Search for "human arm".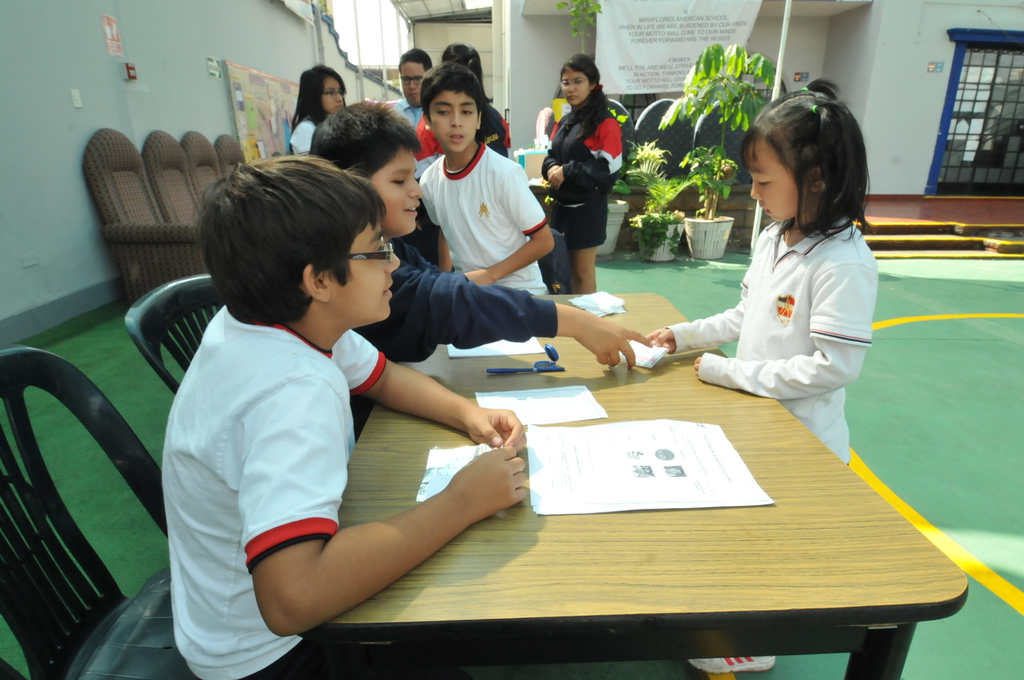
Found at [x1=419, y1=174, x2=456, y2=274].
